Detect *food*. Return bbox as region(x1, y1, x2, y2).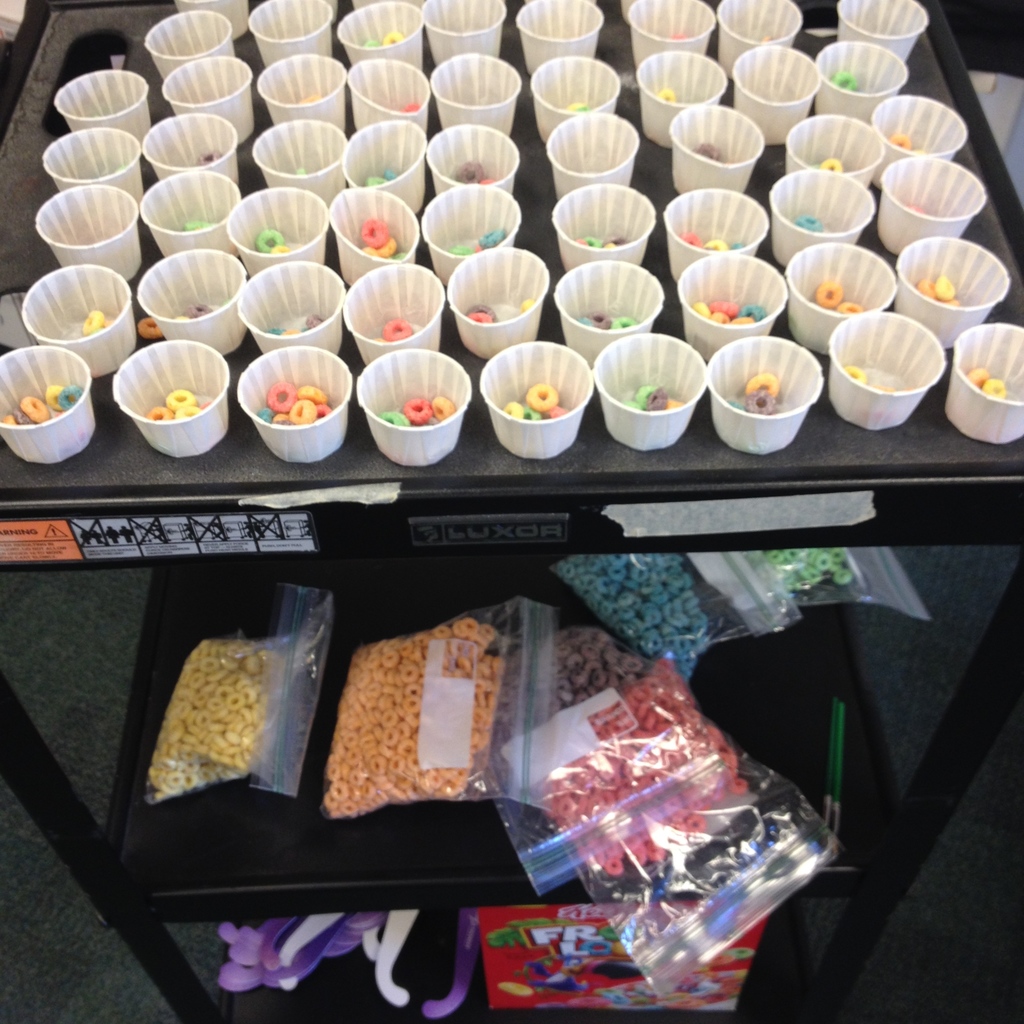
region(872, 381, 895, 395).
